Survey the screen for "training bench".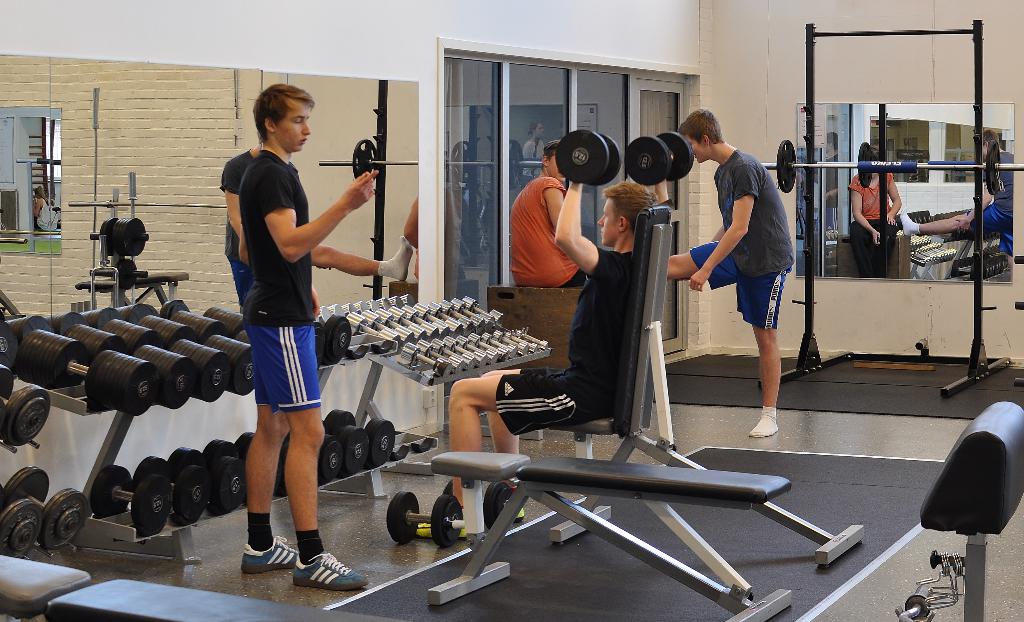
Survey found: <box>0,552,408,621</box>.
